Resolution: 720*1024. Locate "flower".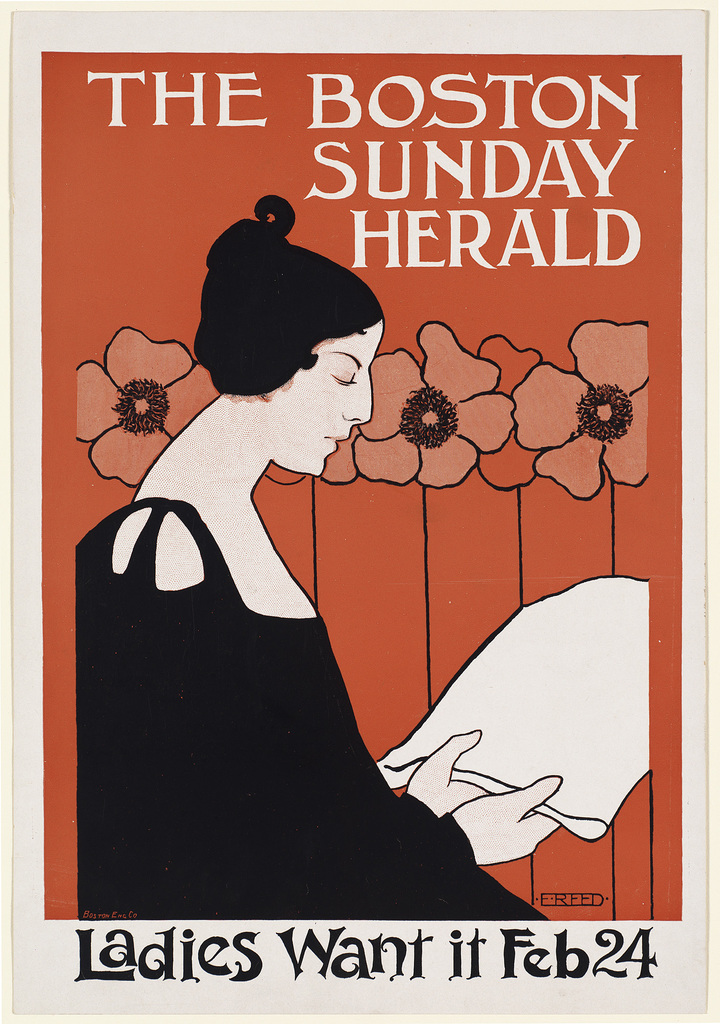
box(90, 335, 176, 448).
